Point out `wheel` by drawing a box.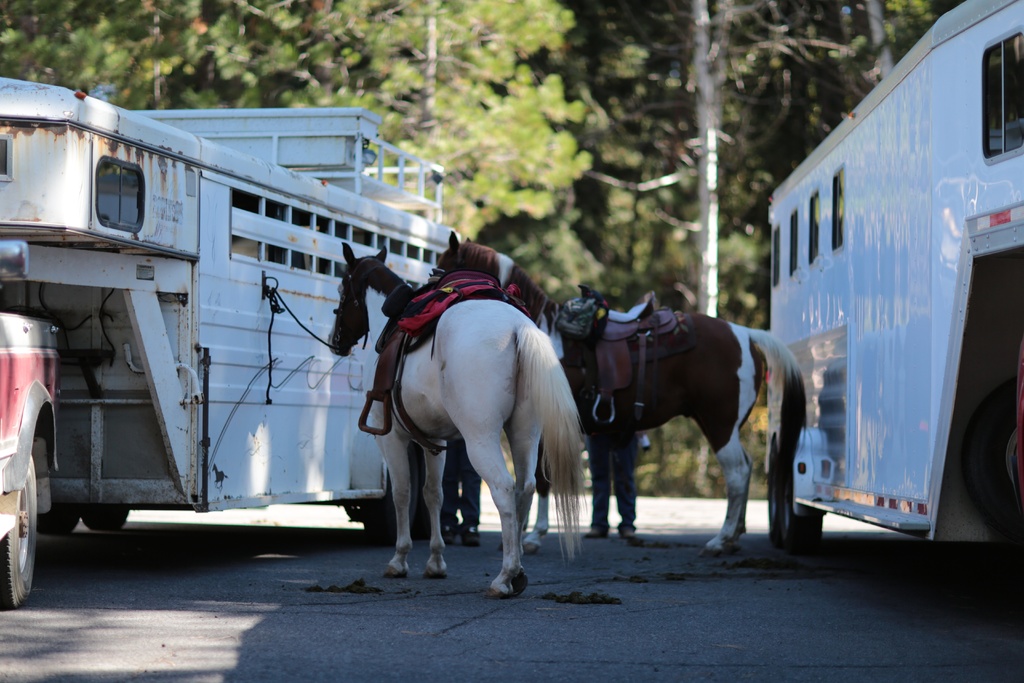
locate(782, 456, 822, 555).
